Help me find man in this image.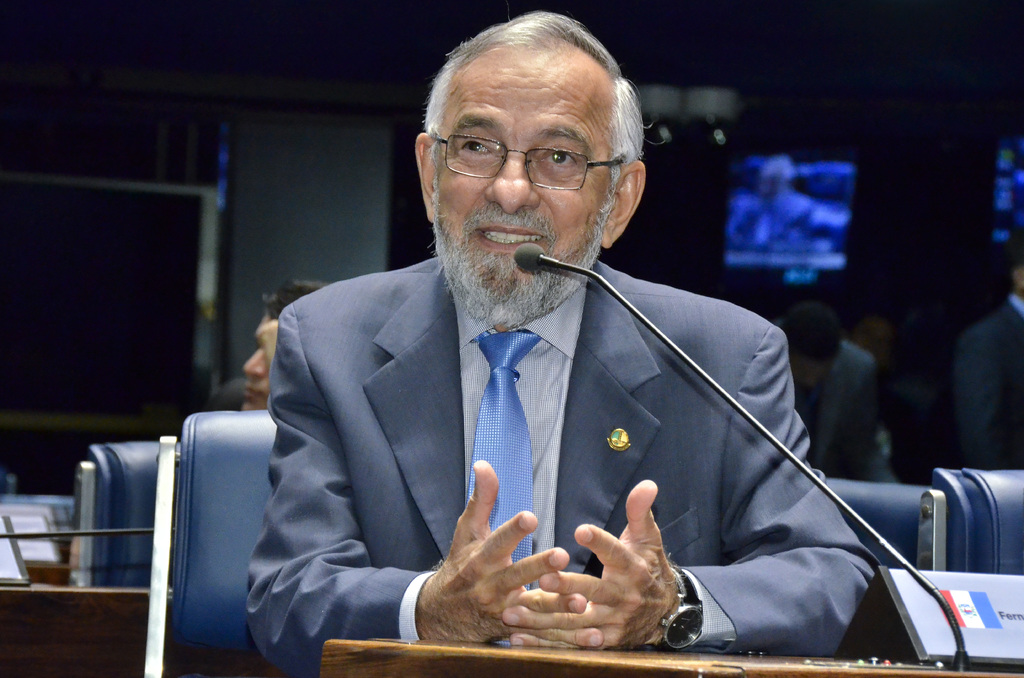
Found it: l=232, t=278, r=346, b=415.
